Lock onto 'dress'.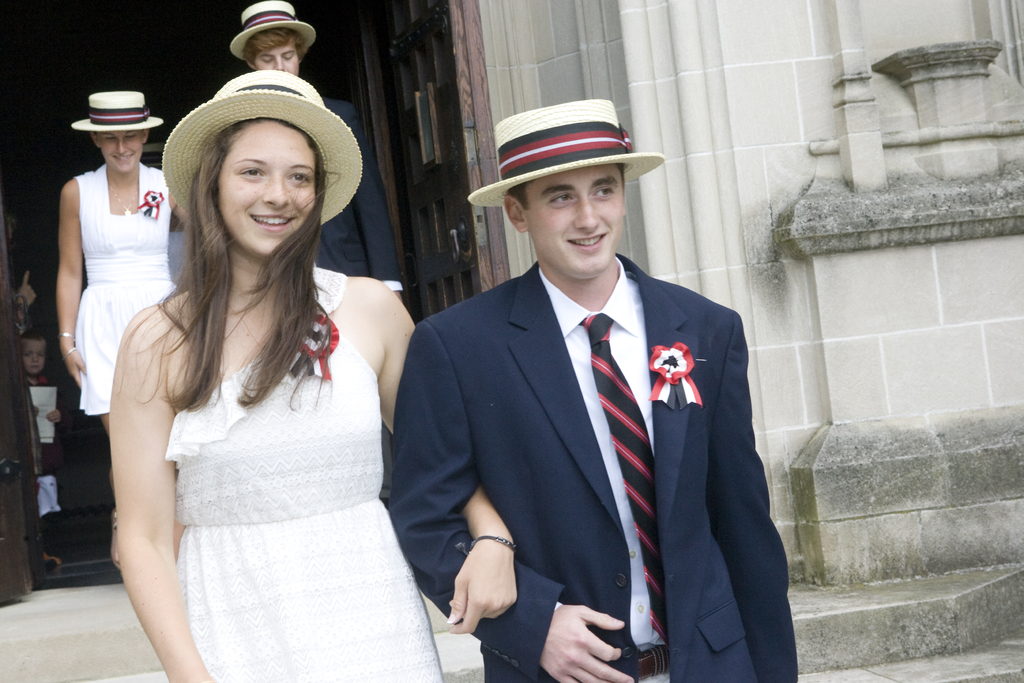
Locked: x1=106, y1=220, x2=451, y2=677.
